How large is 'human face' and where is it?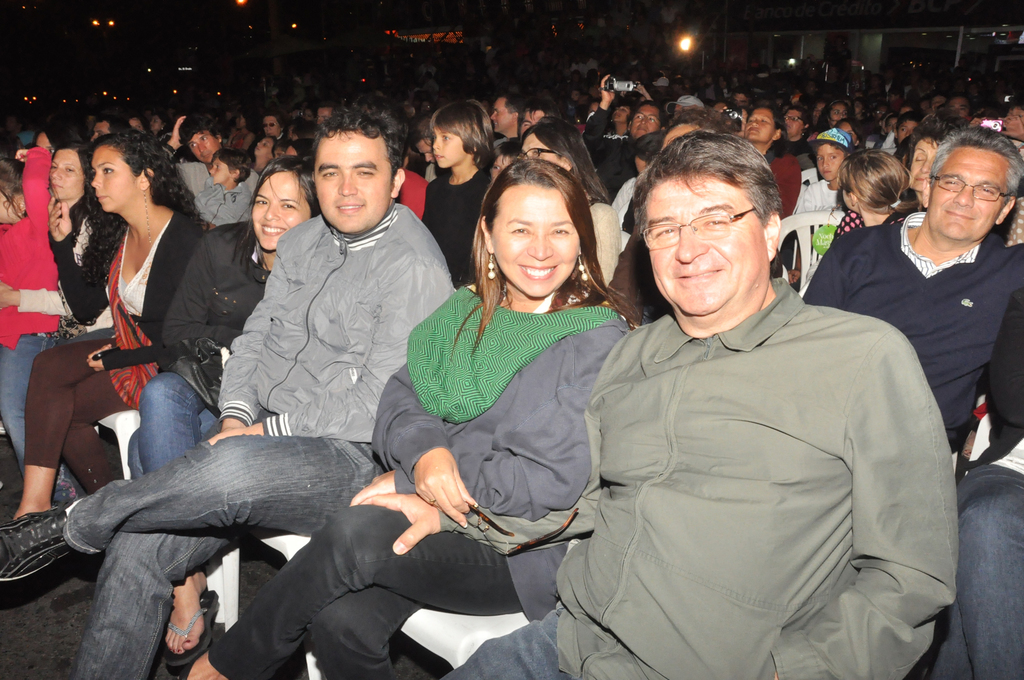
Bounding box: [x1=490, y1=186, x2=584, y2=302].
